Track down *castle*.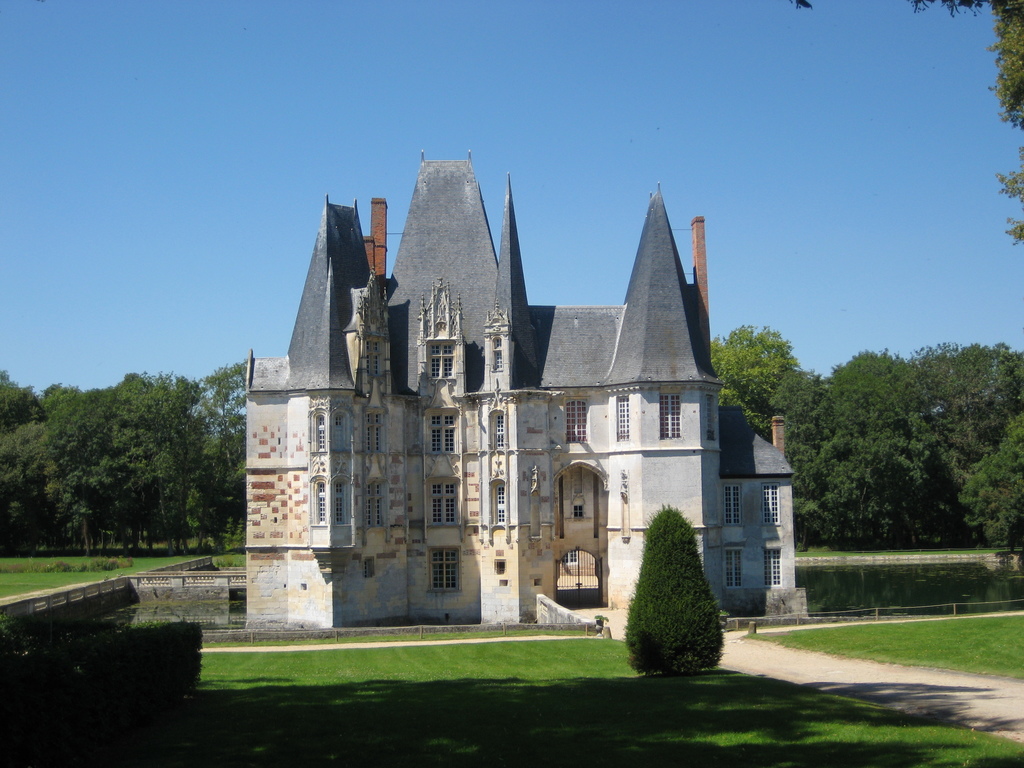
Tracked to box=[226, 138, 798, 652].
